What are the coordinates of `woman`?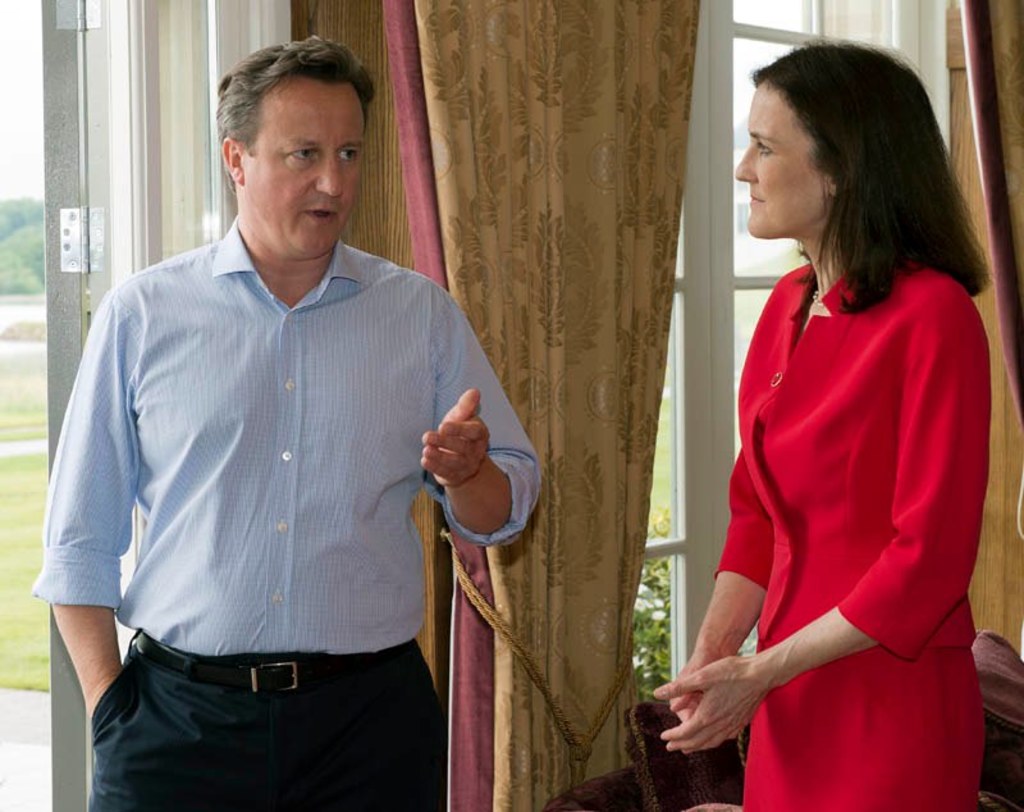
bbox=(677, 40, 996, 804).
